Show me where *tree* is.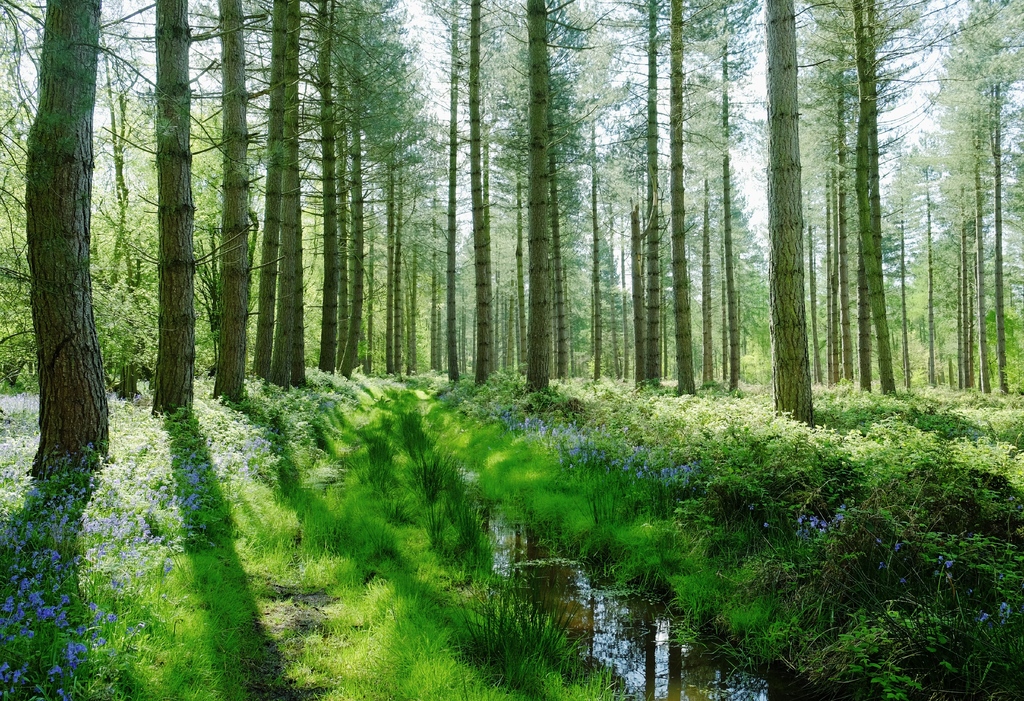
*tree* is at <region>186, 0, 268, 401</region>.
